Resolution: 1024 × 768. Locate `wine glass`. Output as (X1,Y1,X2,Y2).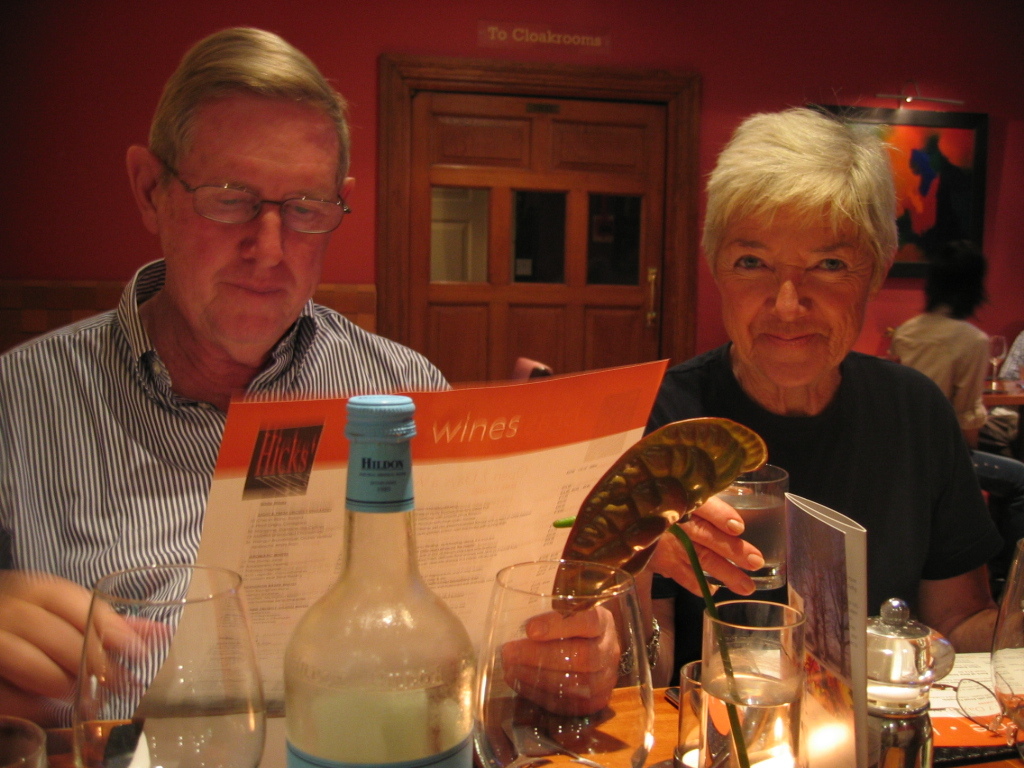
(69,562,264,767).
